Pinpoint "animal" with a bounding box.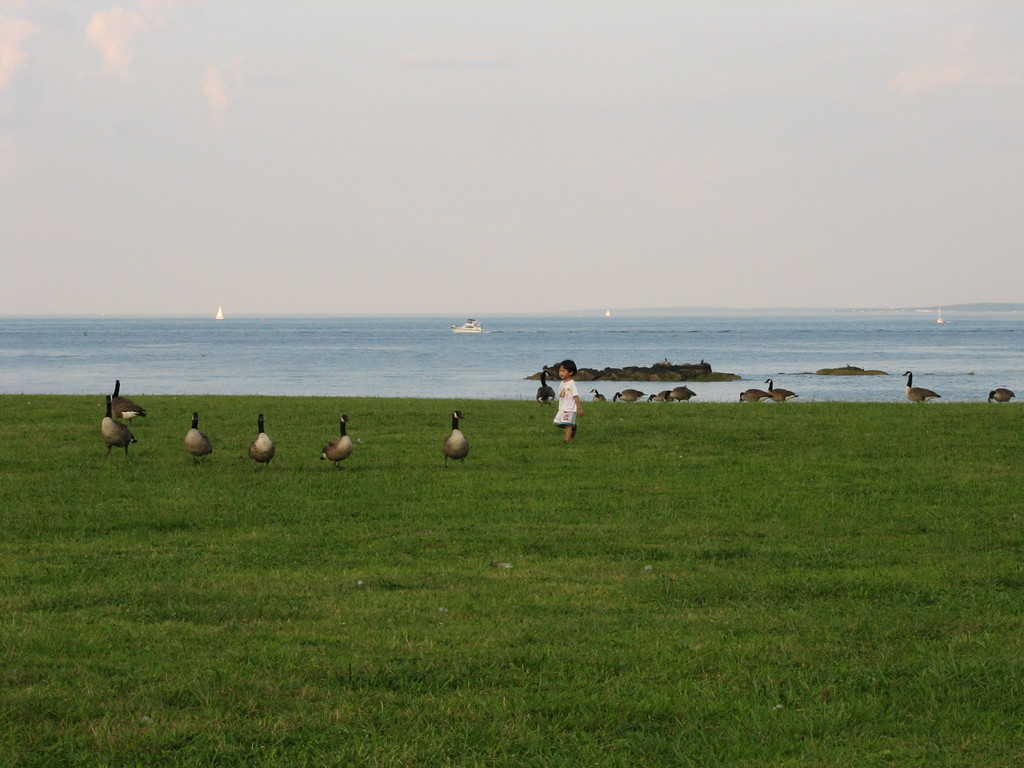
(x1=653, y1=393, x2=672, y2=403).
